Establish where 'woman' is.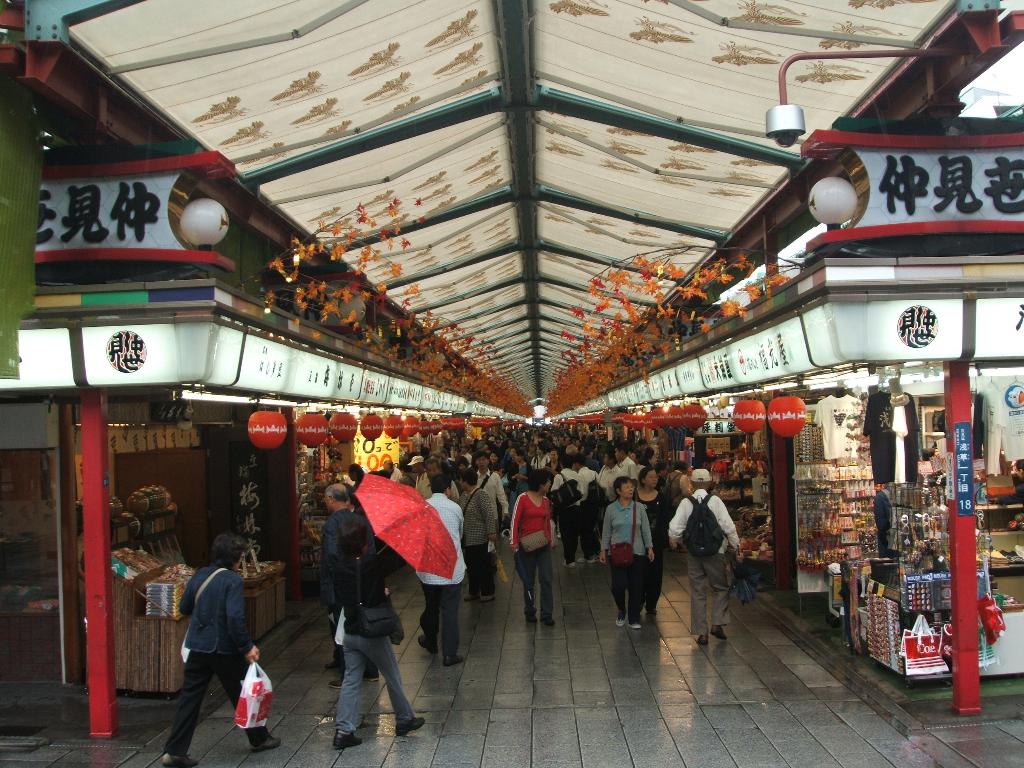
Established at bbox=(599, 476, 655, 631).
